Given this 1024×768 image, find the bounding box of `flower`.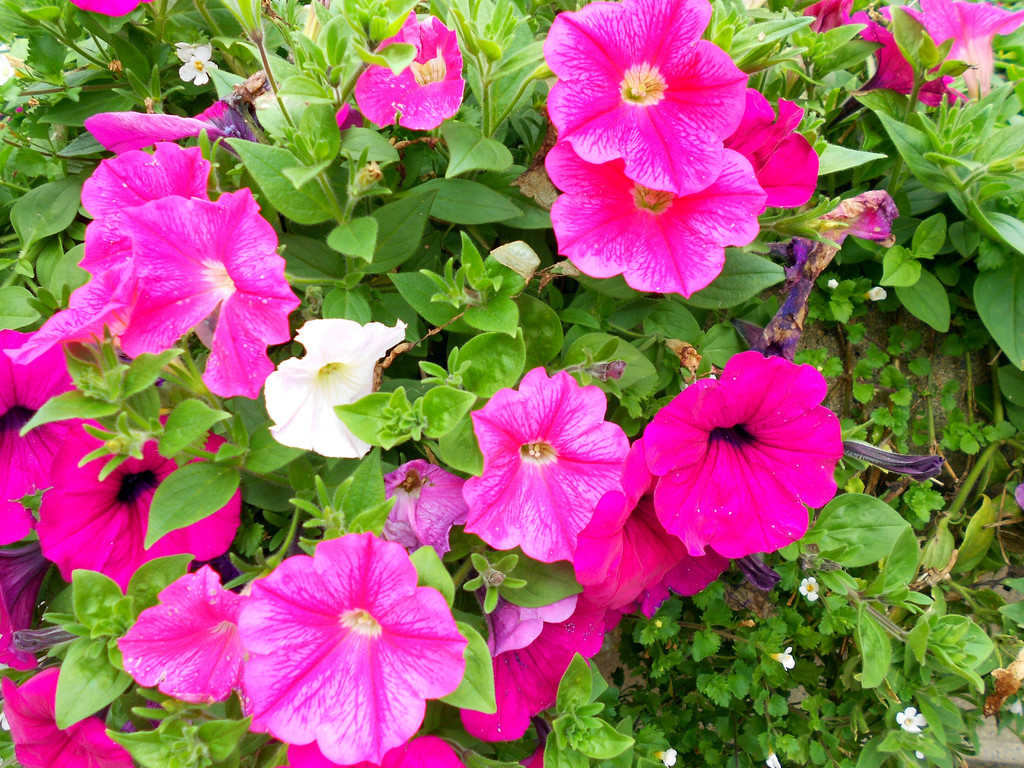
<region>0, 666, 133, 764</region>.
